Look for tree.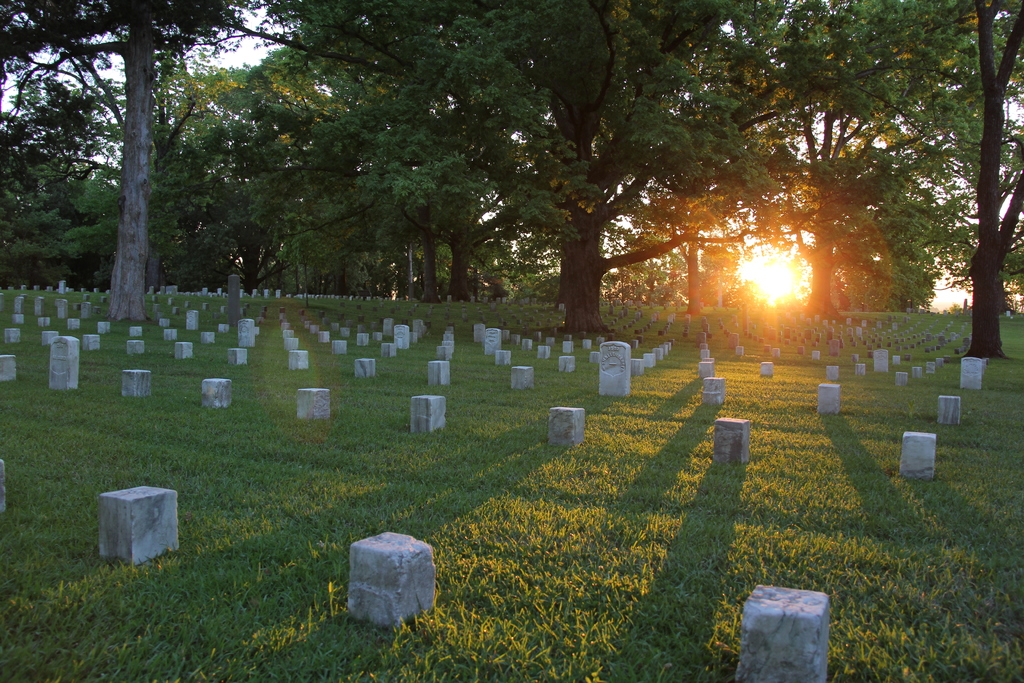
Found: [0,158,37,289].
